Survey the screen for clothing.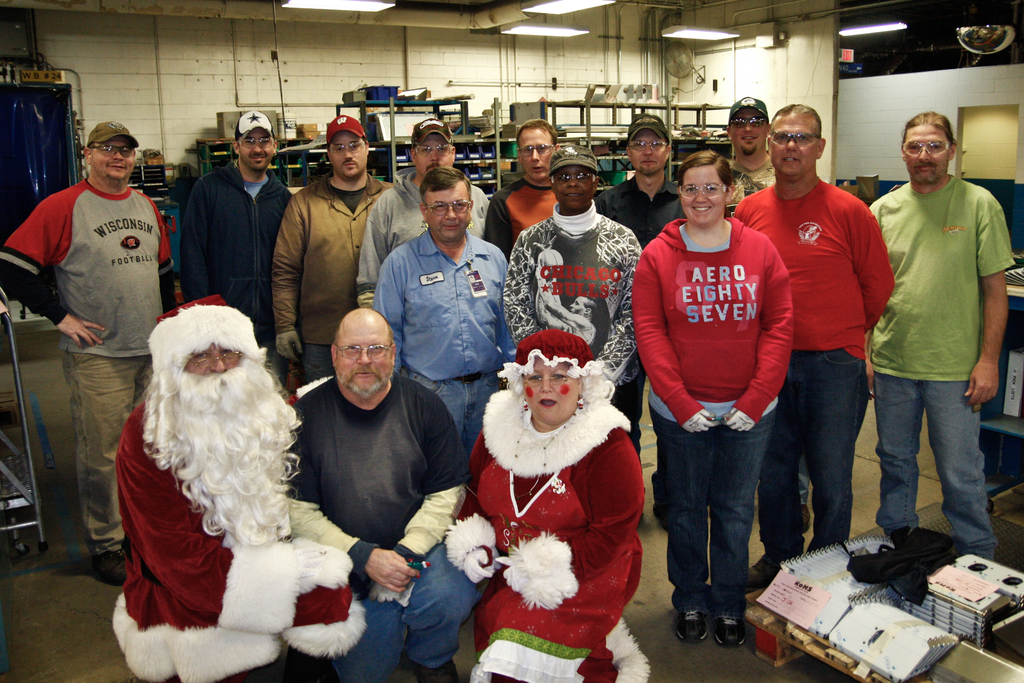
Survey found: [x1=627, y1=217, x2=797, y2=607].
